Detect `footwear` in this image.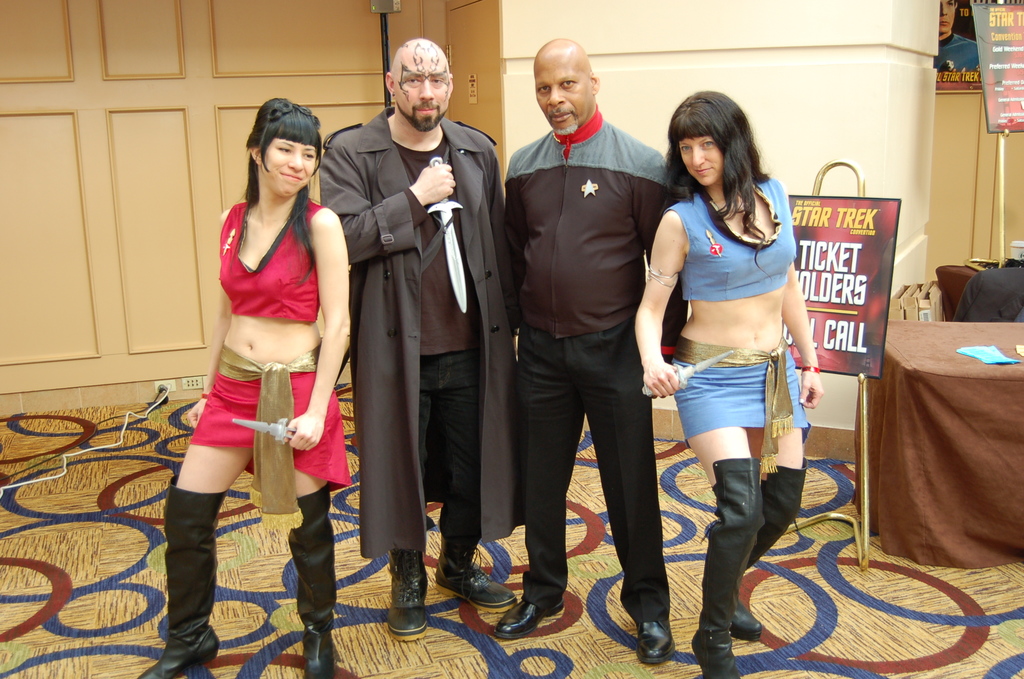
Detection: 388,540,431,642.
